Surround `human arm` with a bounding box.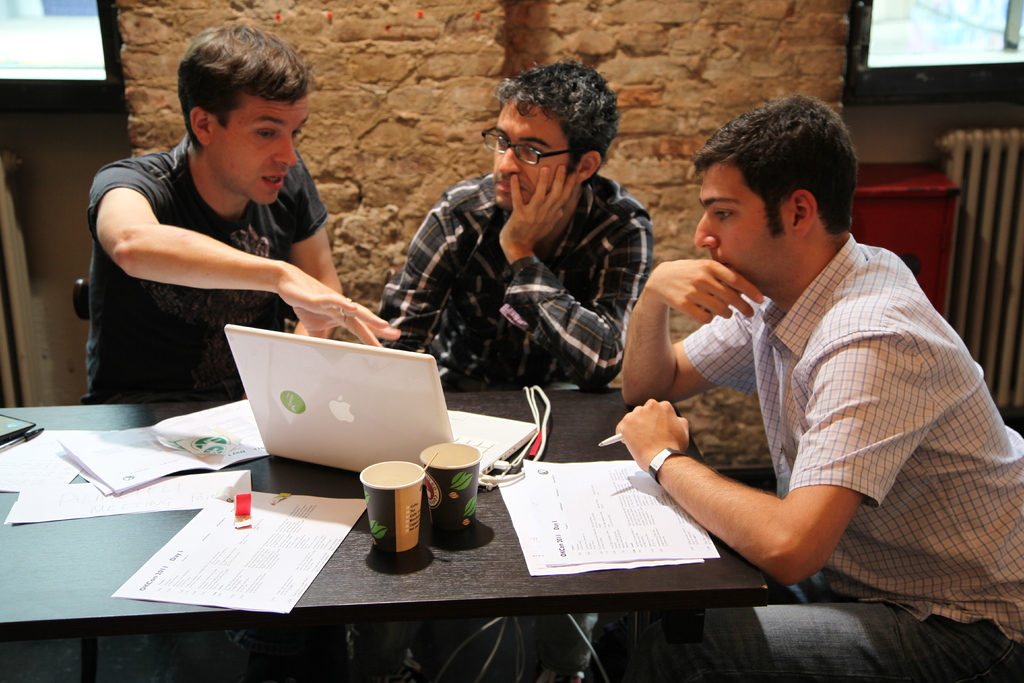
618 257 774 409.
